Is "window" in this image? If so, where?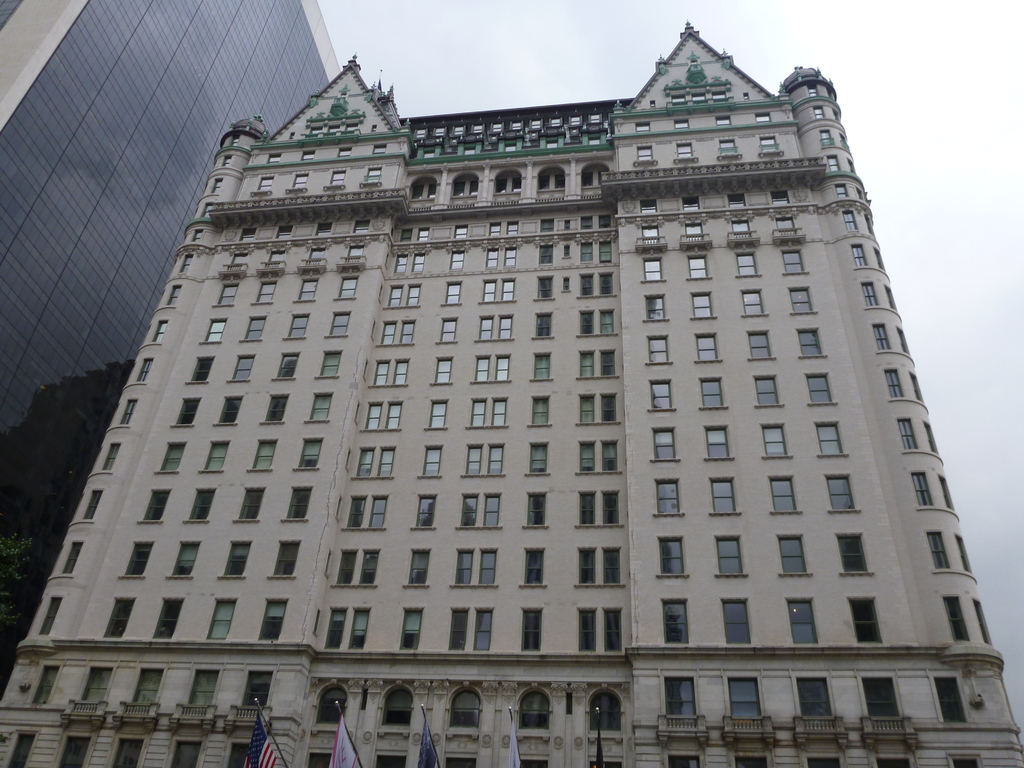
Yes, at l=574, t=307, r=596, b=339.
